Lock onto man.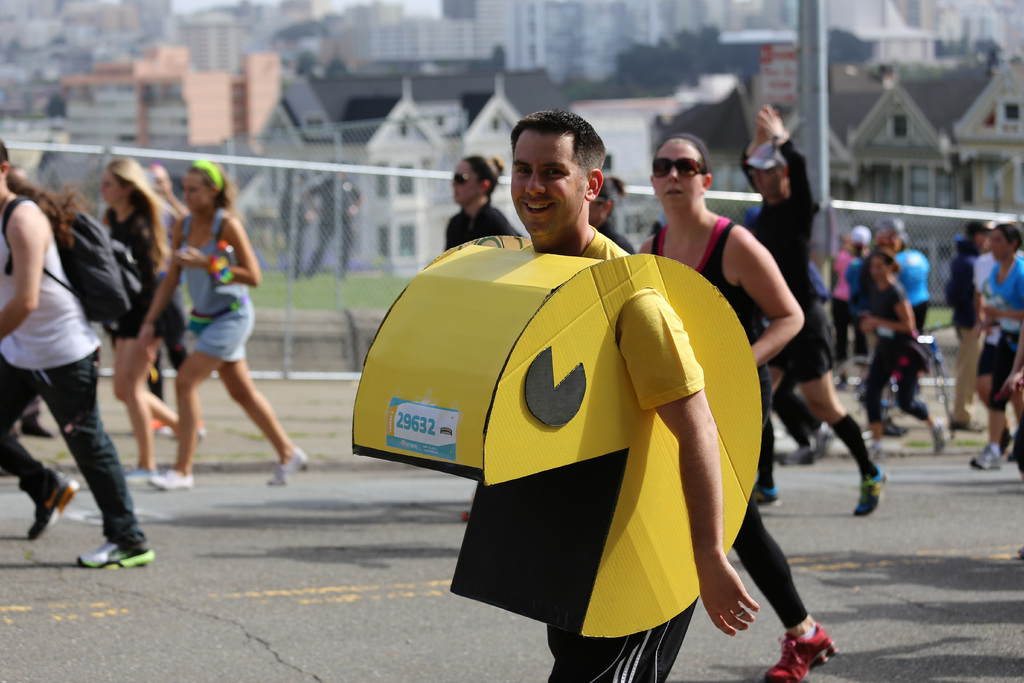
Locked: (370,159,803,682).
